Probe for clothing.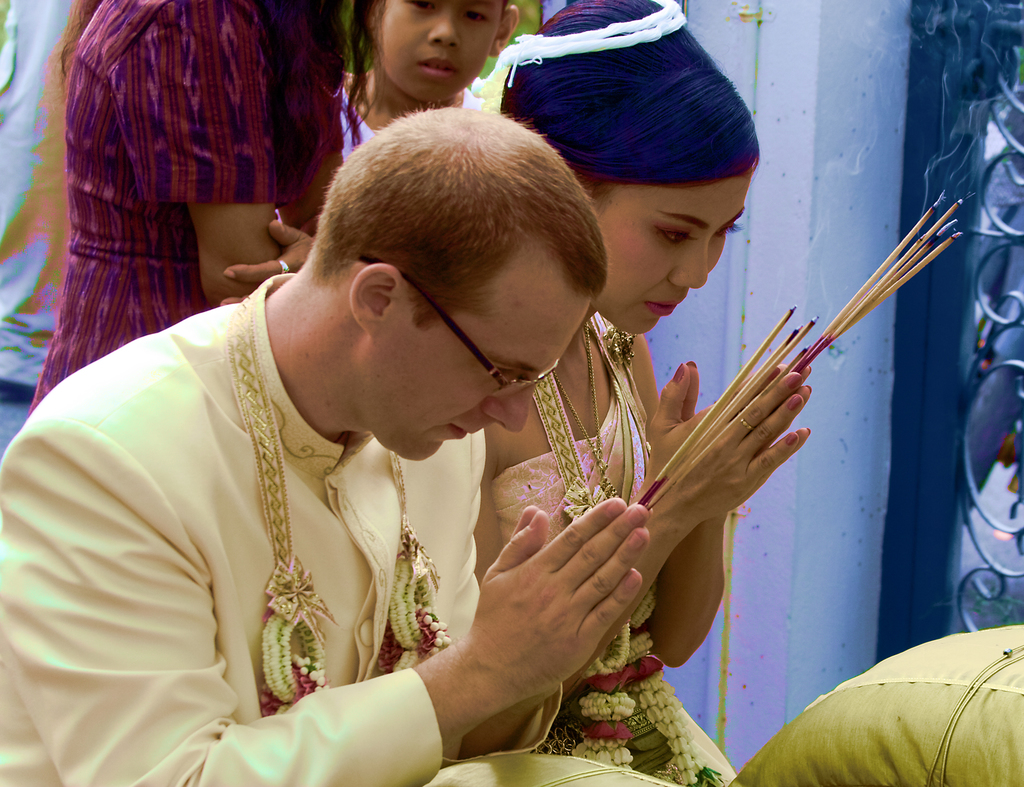
Probe result: select_region(488, 311, 736, 786).
